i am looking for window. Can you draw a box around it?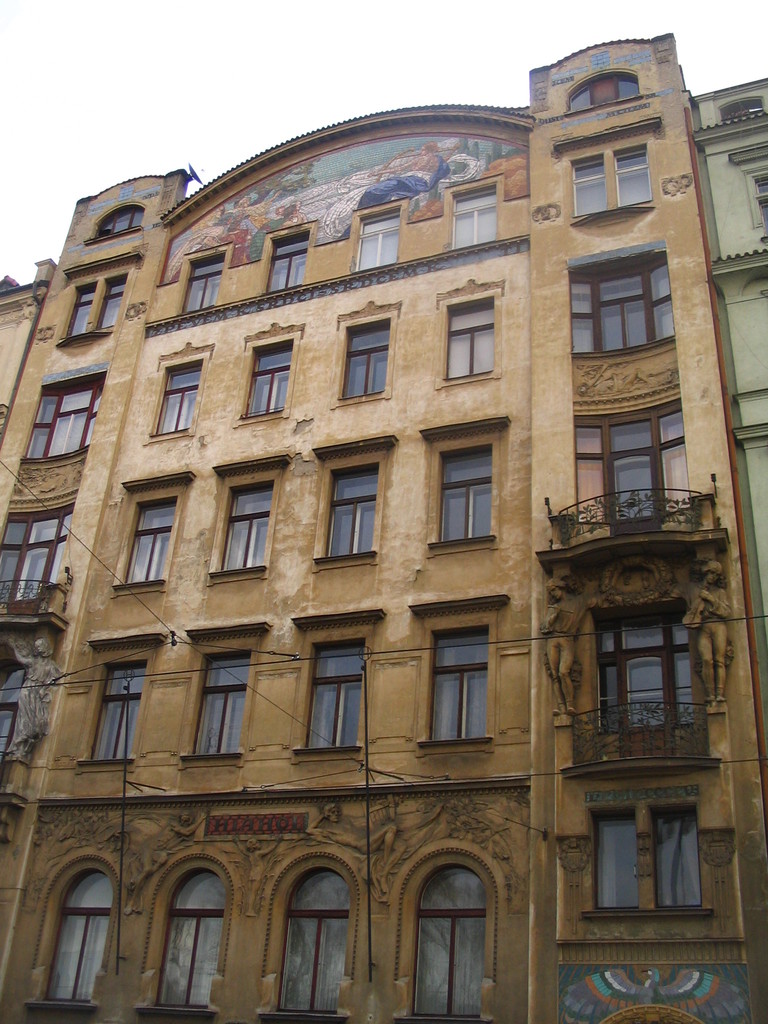
Sure, the bounding box is bbox(140, 848, 215, 1023).
